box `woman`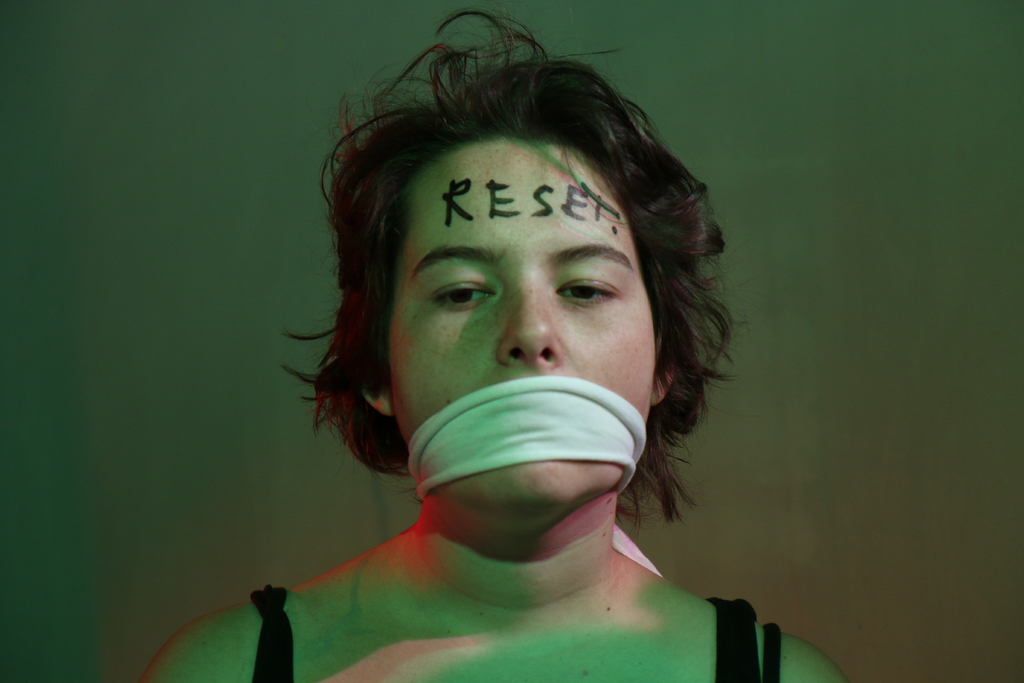
<box>232,14,796,682</box>
